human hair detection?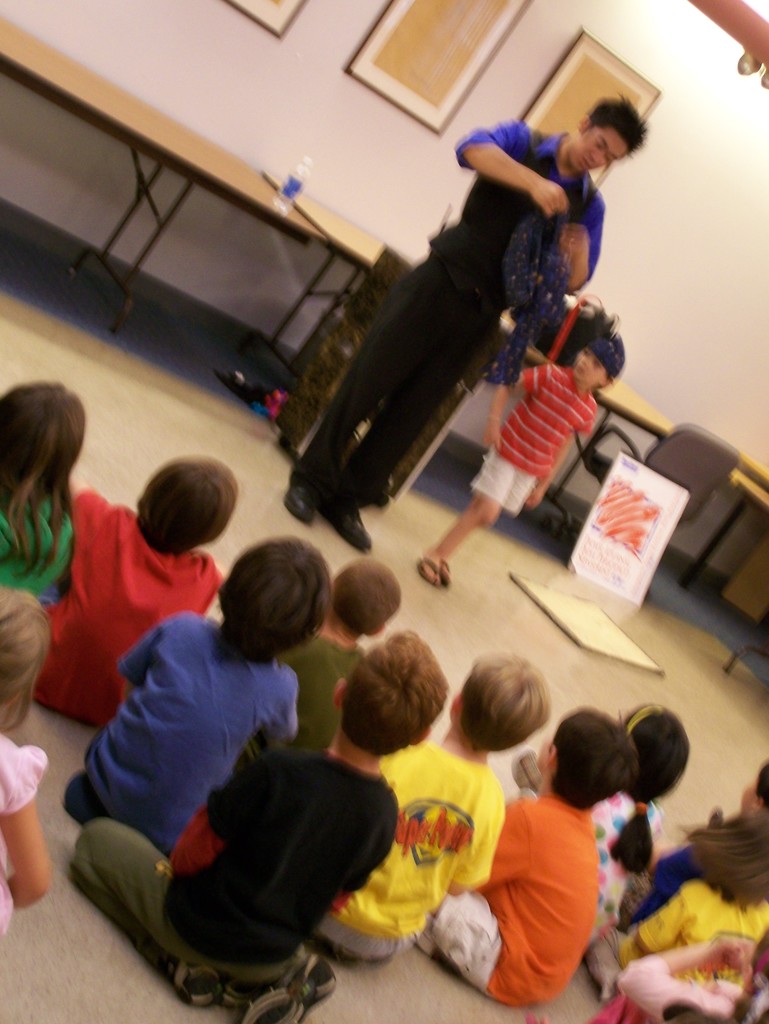
[x1=617, y1=707, x2=686, y2=871]
